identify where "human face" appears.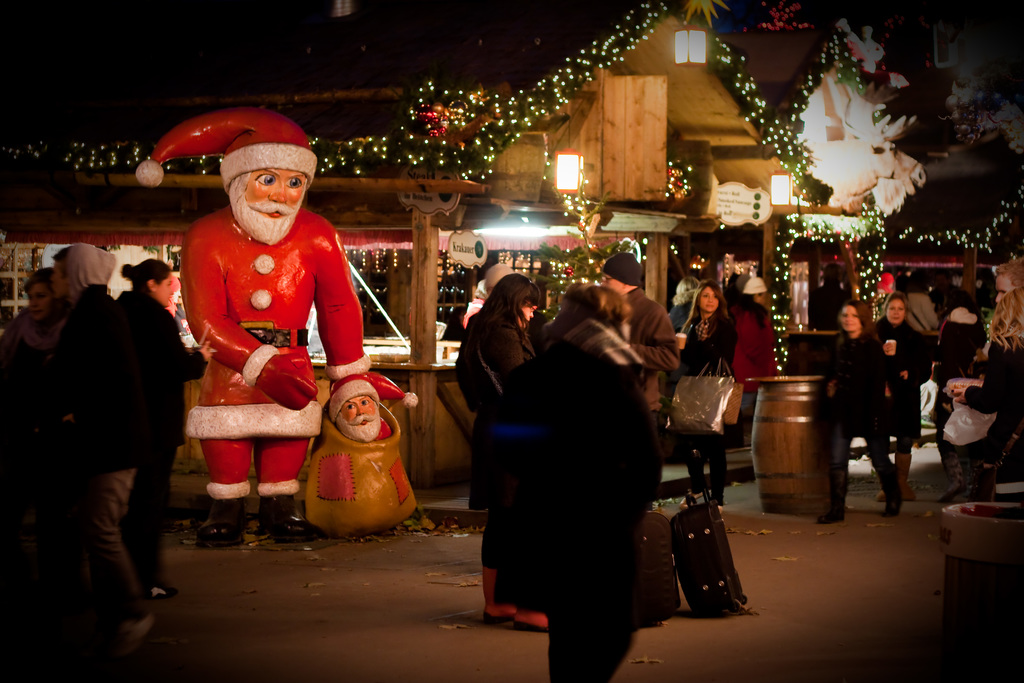
Appears at x1=995, y1=274, x2=1017, y2=301.
